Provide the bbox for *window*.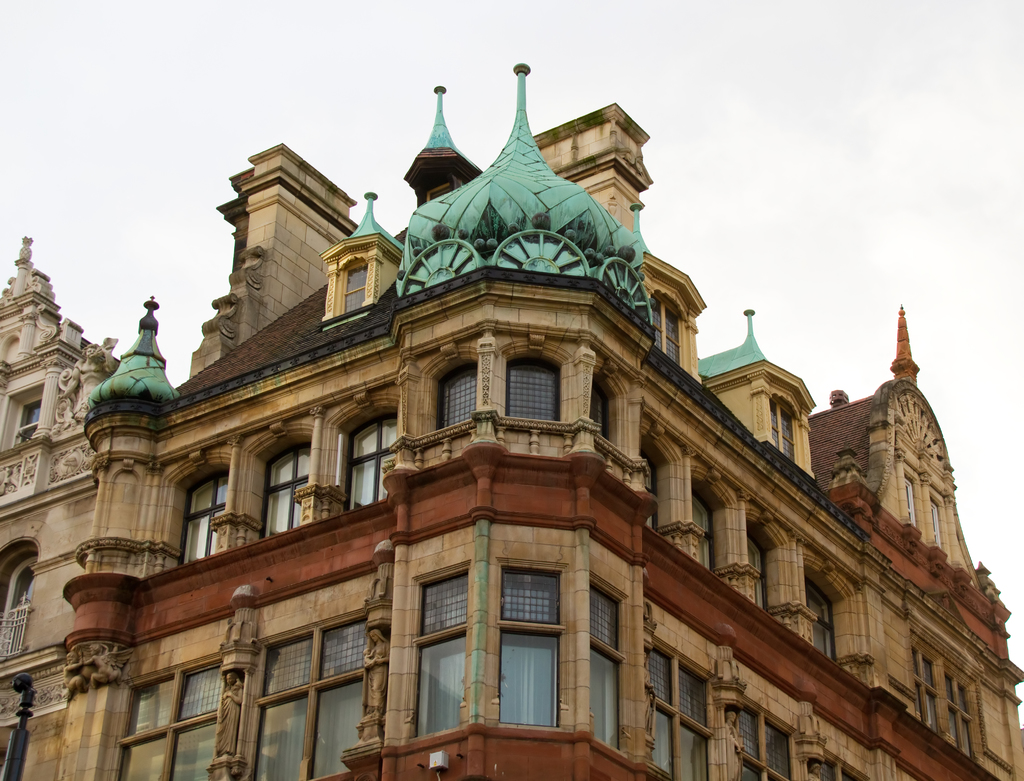
pyautogui.locateOnScreen(584, 586, 620, 753).
